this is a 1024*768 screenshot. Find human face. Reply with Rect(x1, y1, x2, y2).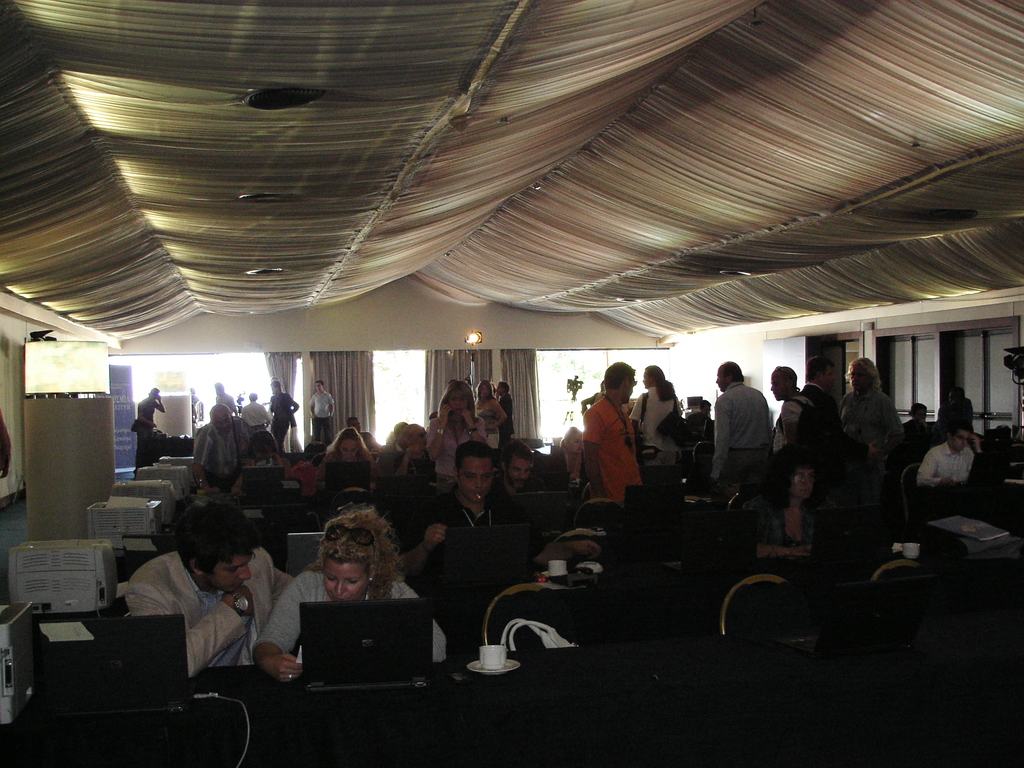
Rect(447, 387, 466, 420).
